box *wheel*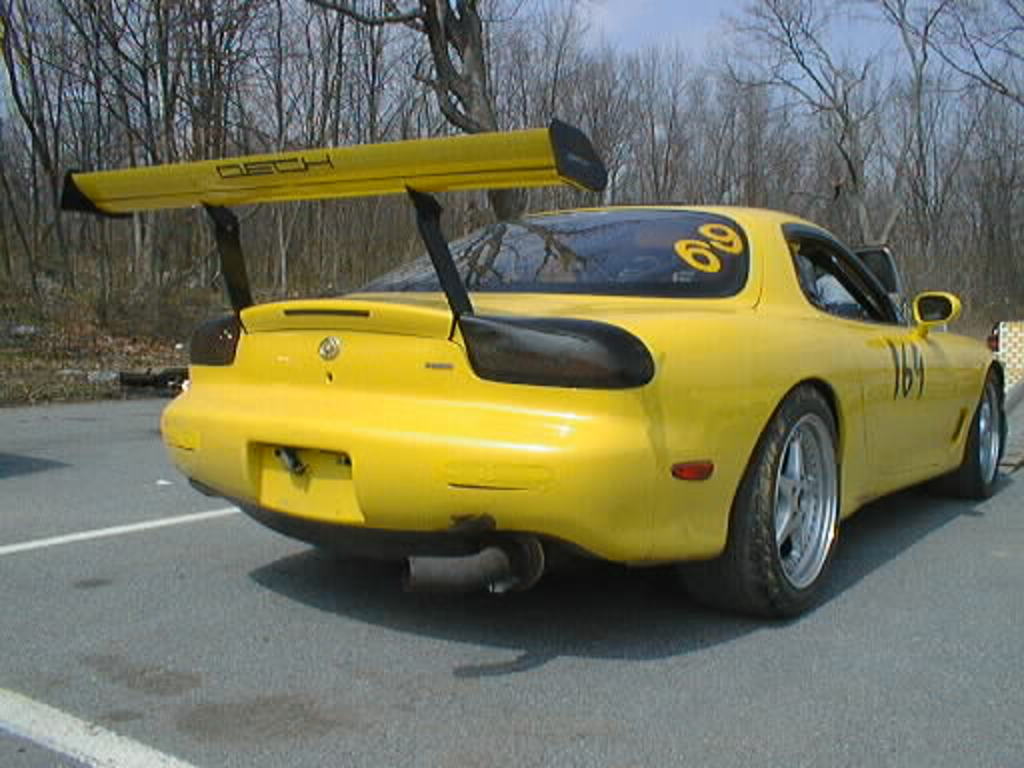
950 374 1002 490
